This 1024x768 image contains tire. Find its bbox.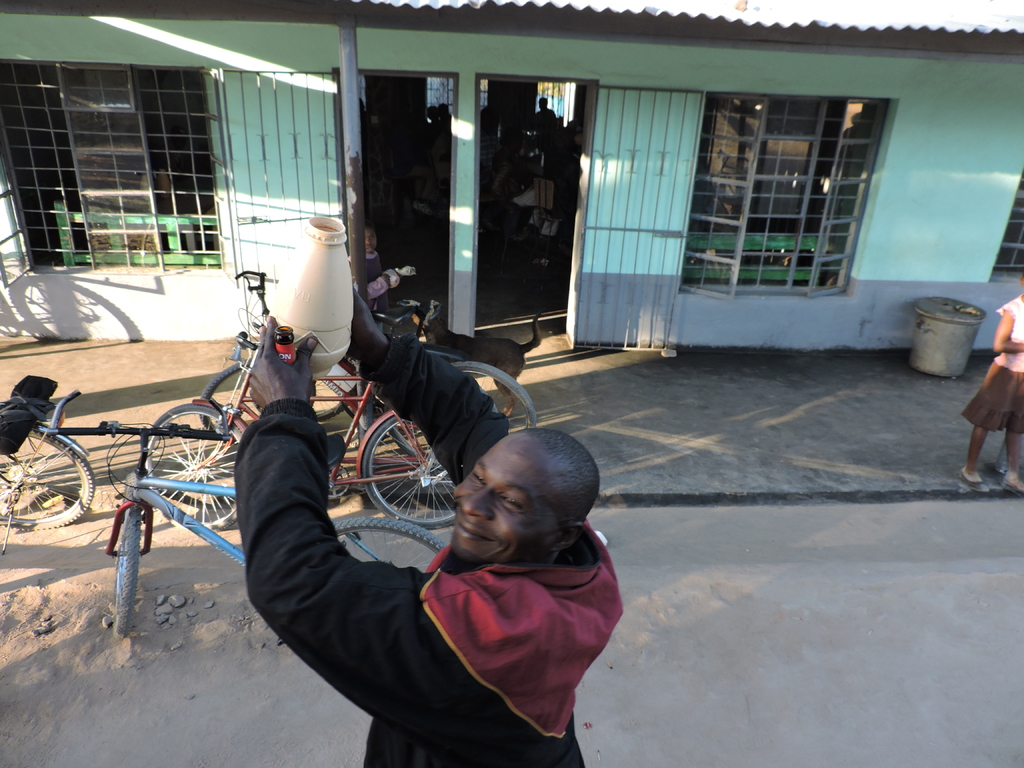
(left=358, top=410, right=456, bottom=529).
